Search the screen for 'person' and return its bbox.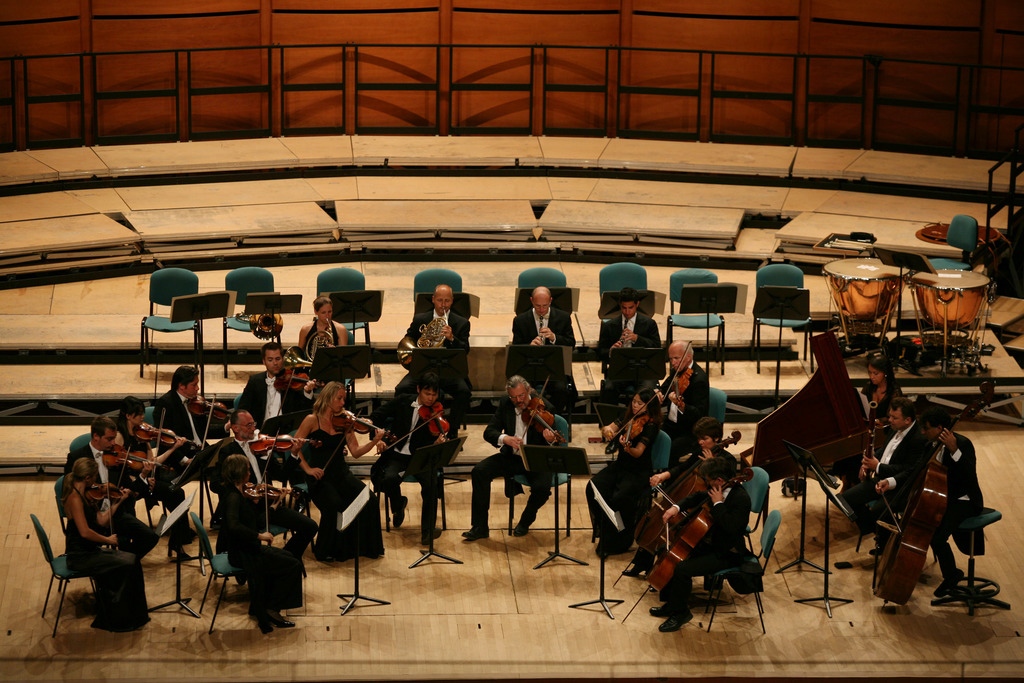
Found: (620,418,738,575).
